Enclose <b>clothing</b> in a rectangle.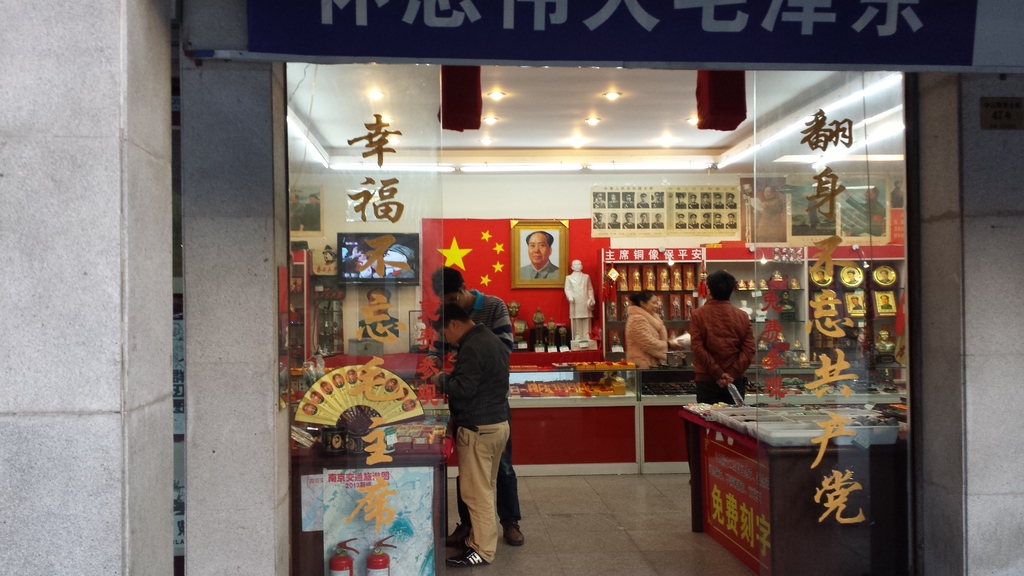
{"x1": 323, "y1": 387, "x2": 333, "y2": 397}.
